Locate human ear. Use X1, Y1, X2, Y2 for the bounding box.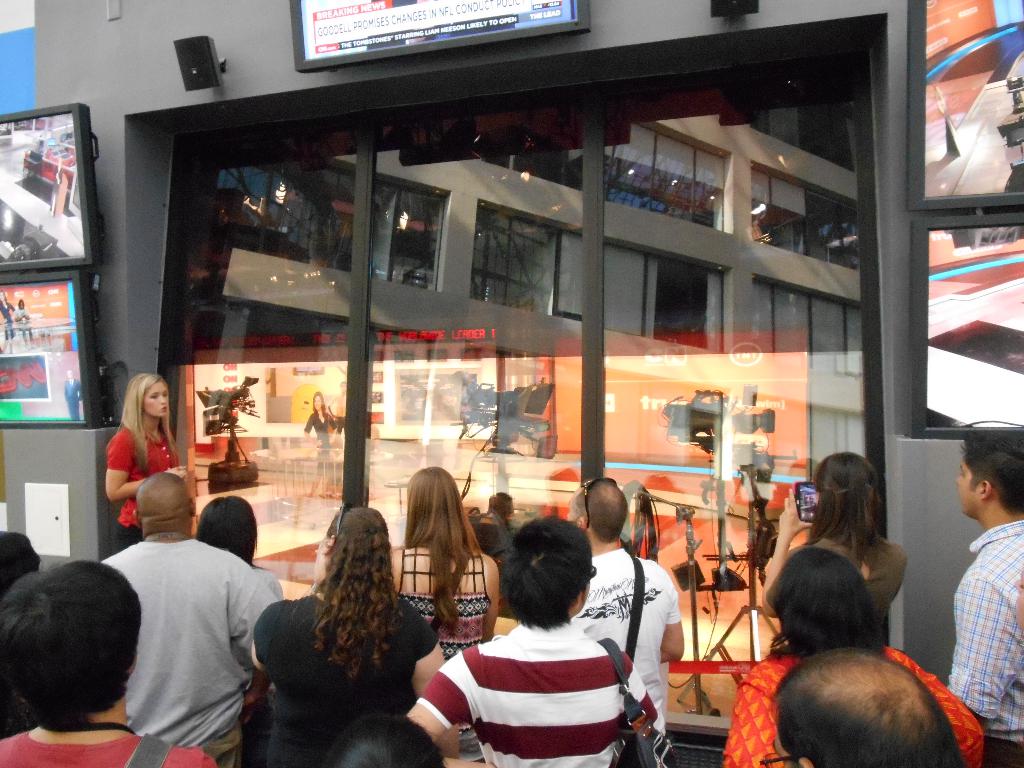
978, 480, 991, 500.
